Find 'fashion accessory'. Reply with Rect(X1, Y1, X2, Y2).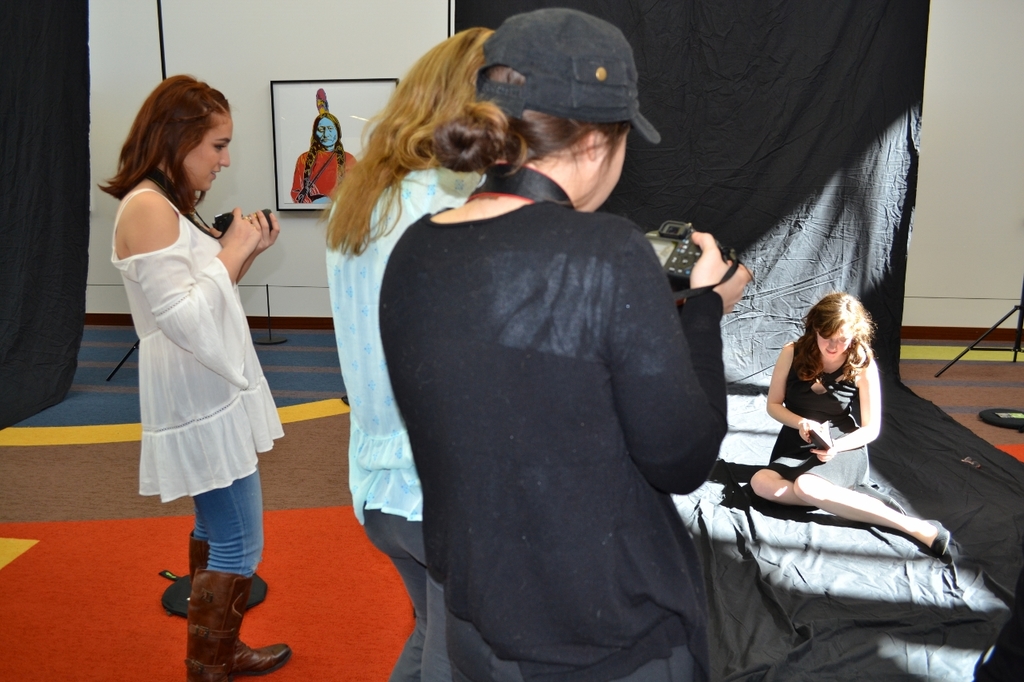
Rect(470, 3, 662, 142).
